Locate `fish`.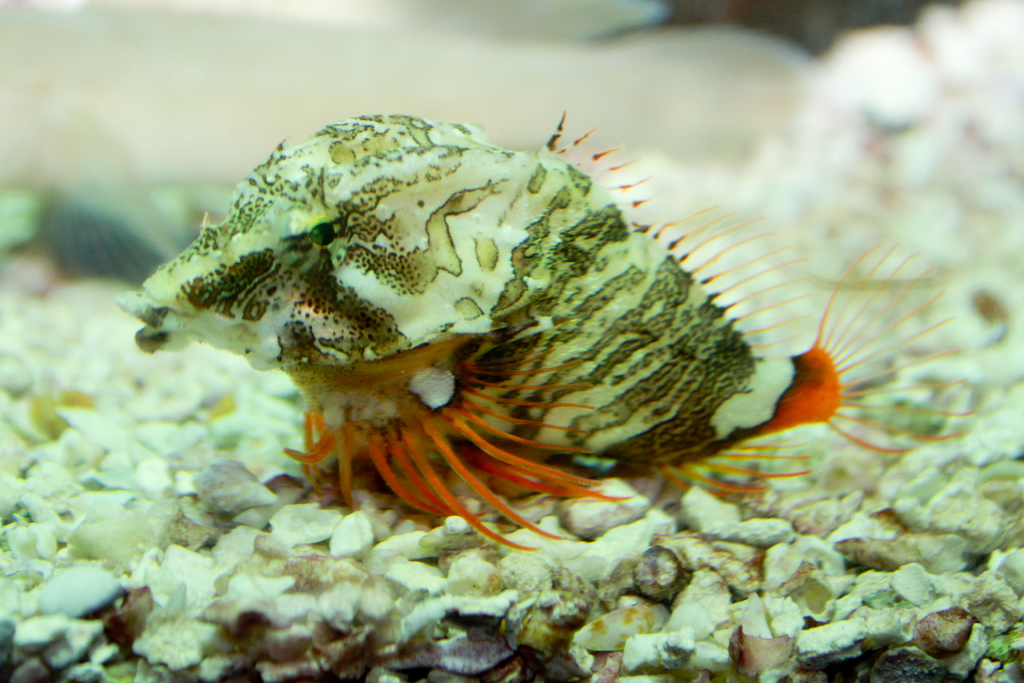
Bounding box: <region>111, 112, 929, 577</region>.
